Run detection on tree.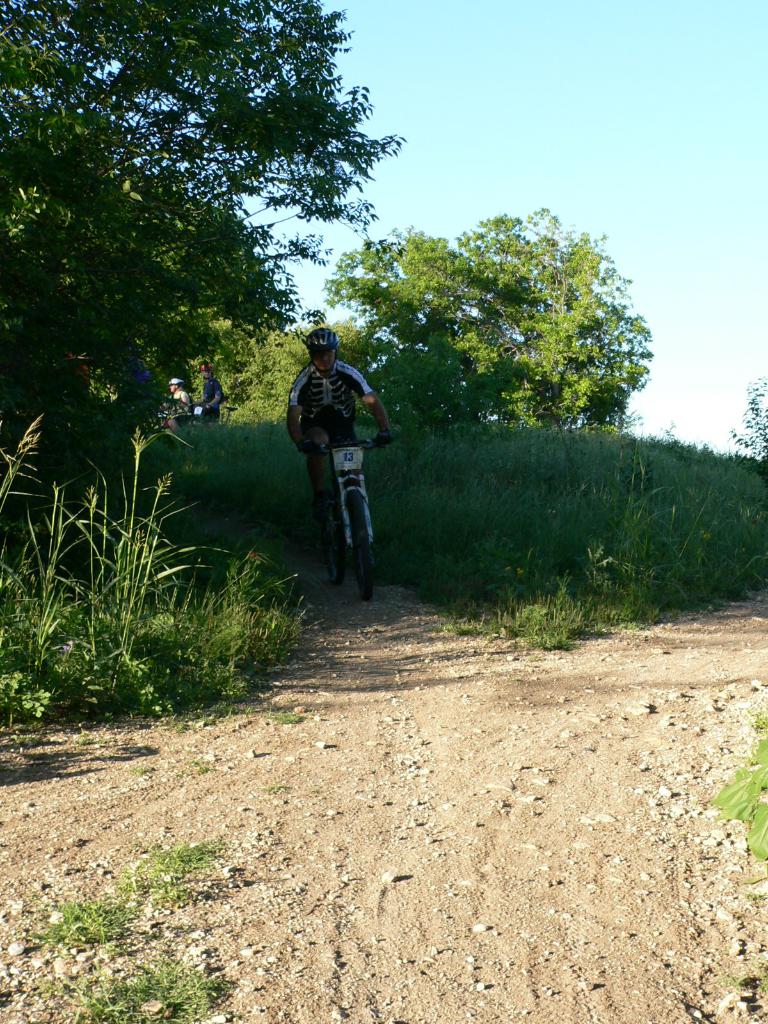
Result: region(0, 0, 425, 501).
